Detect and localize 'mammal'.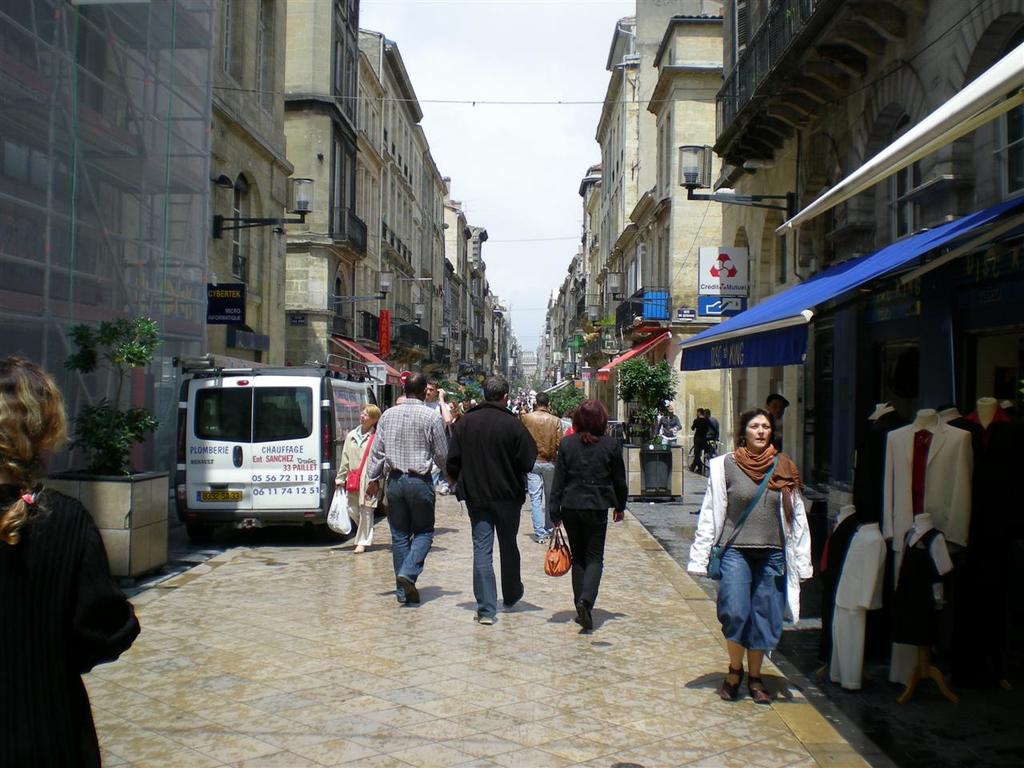
Localized at [left=392, top=390, right=406, bottom=405].
